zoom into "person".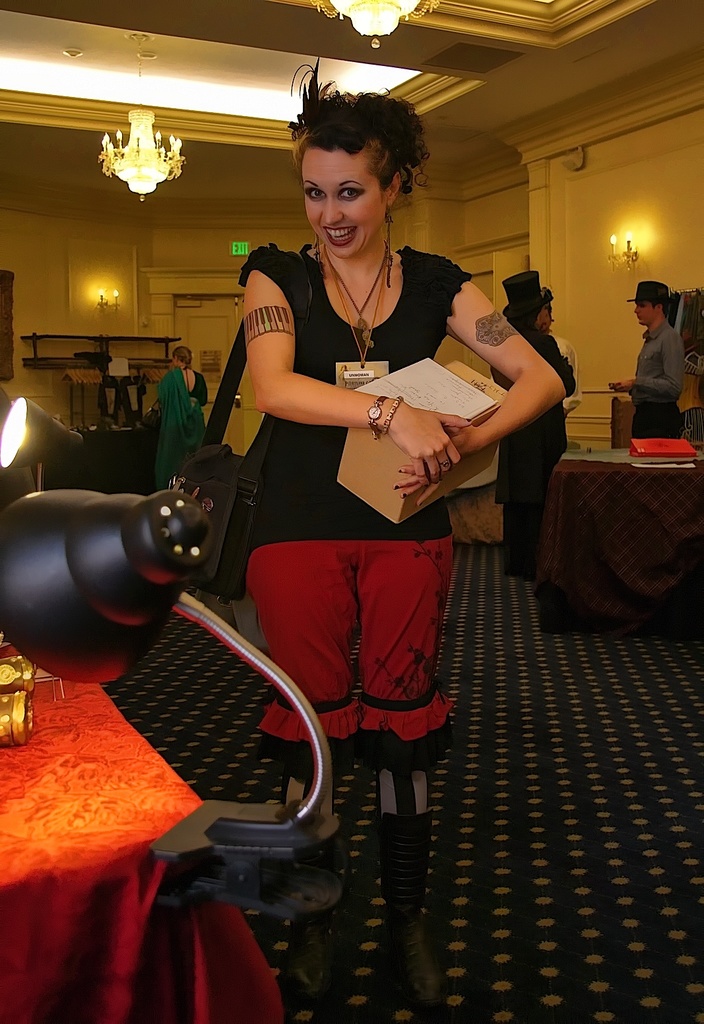
Zoom target: 120:118:520:938.
